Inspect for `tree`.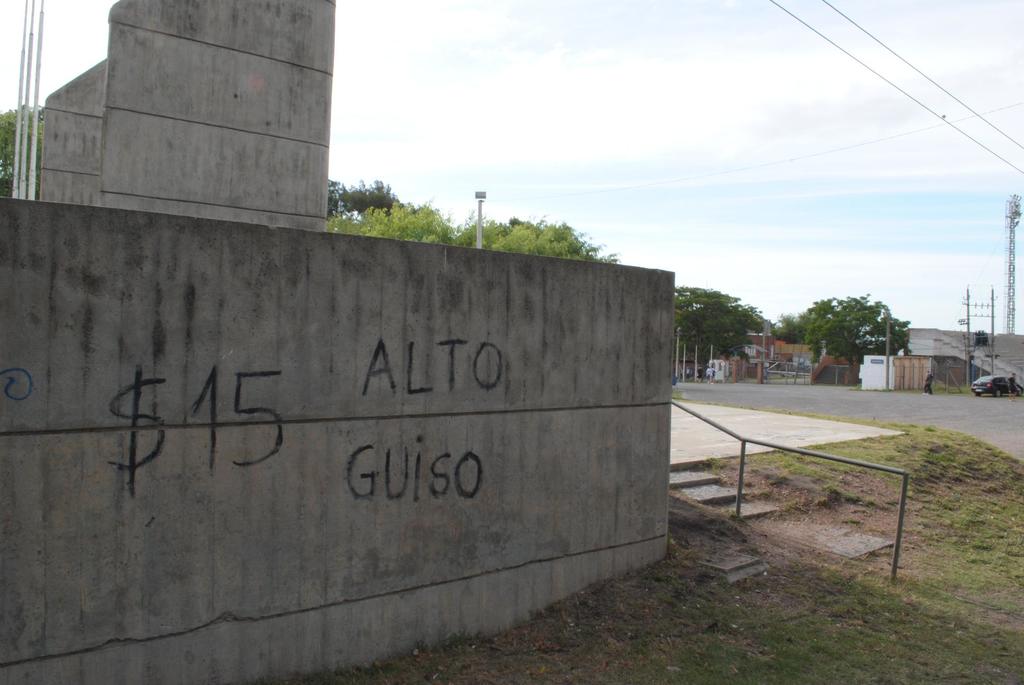
Inspection: 666 278 785 384.
